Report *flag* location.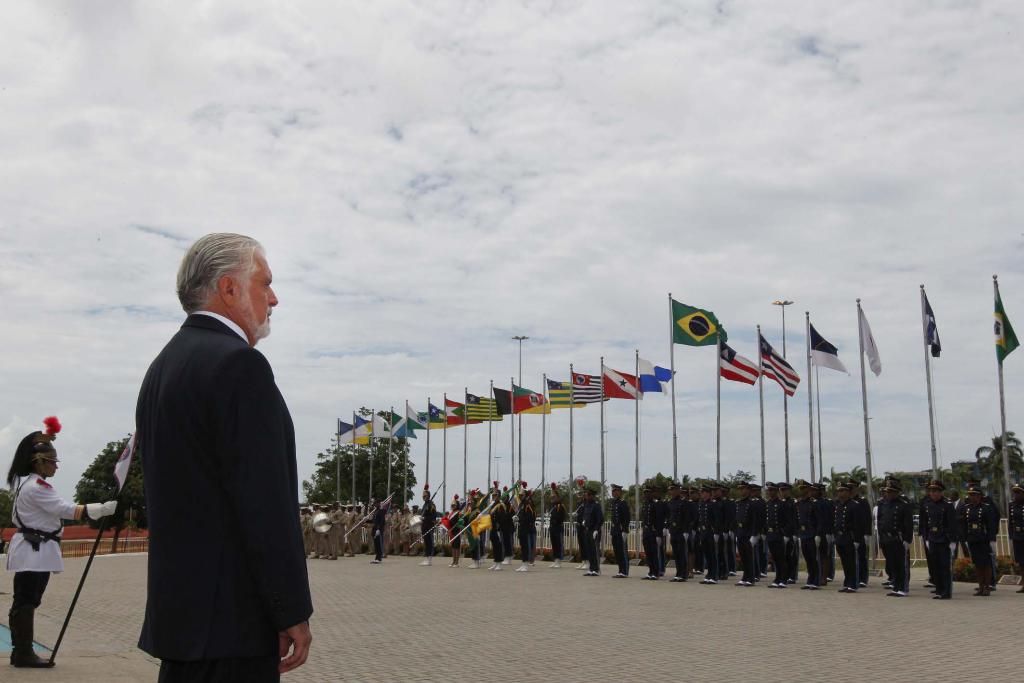
Report: select_region(109, 431, 133, 497).
